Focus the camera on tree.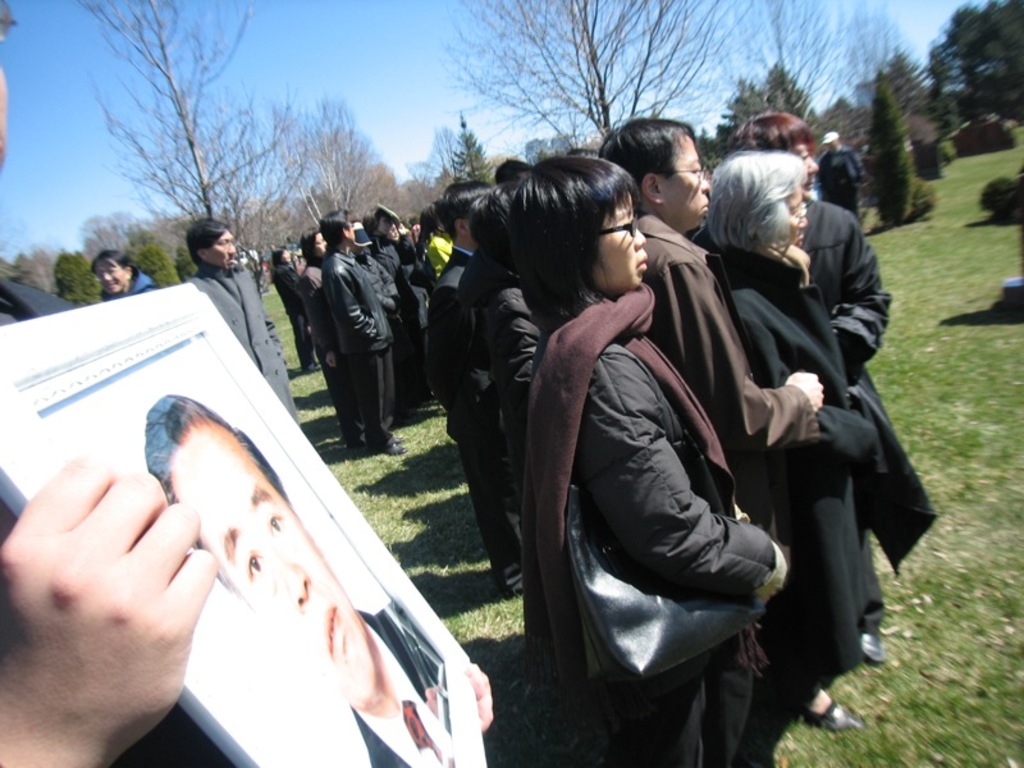
Focus region: 407/123/456/204.
